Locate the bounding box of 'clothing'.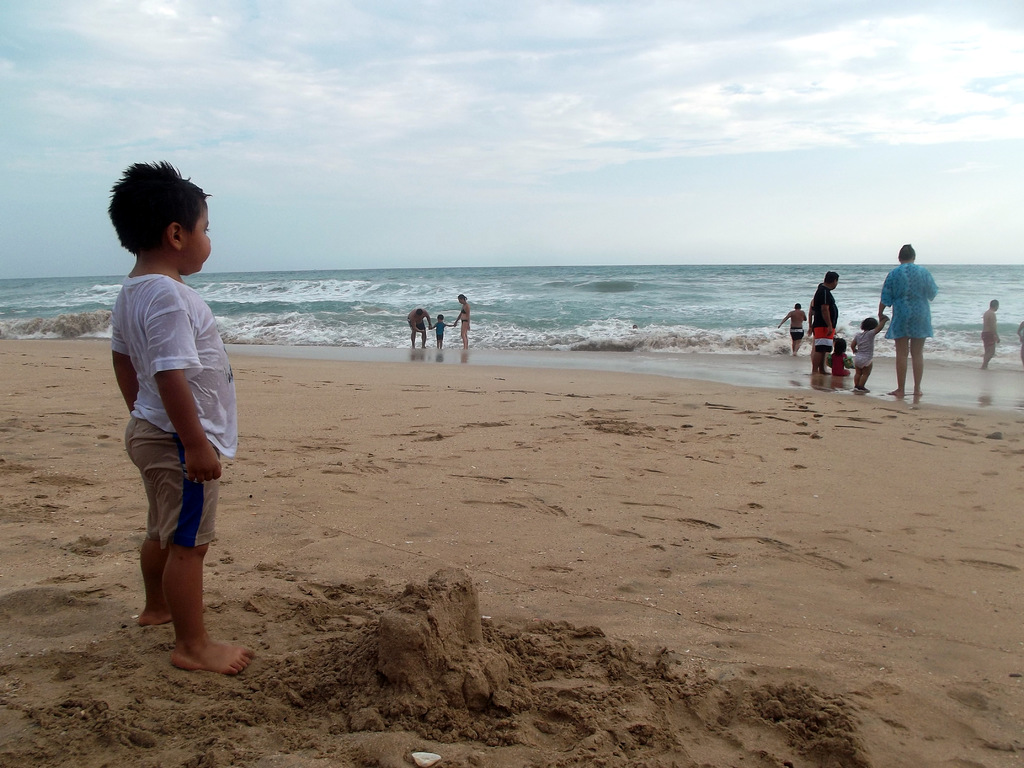
Bounding box: [433,321,446,339].
